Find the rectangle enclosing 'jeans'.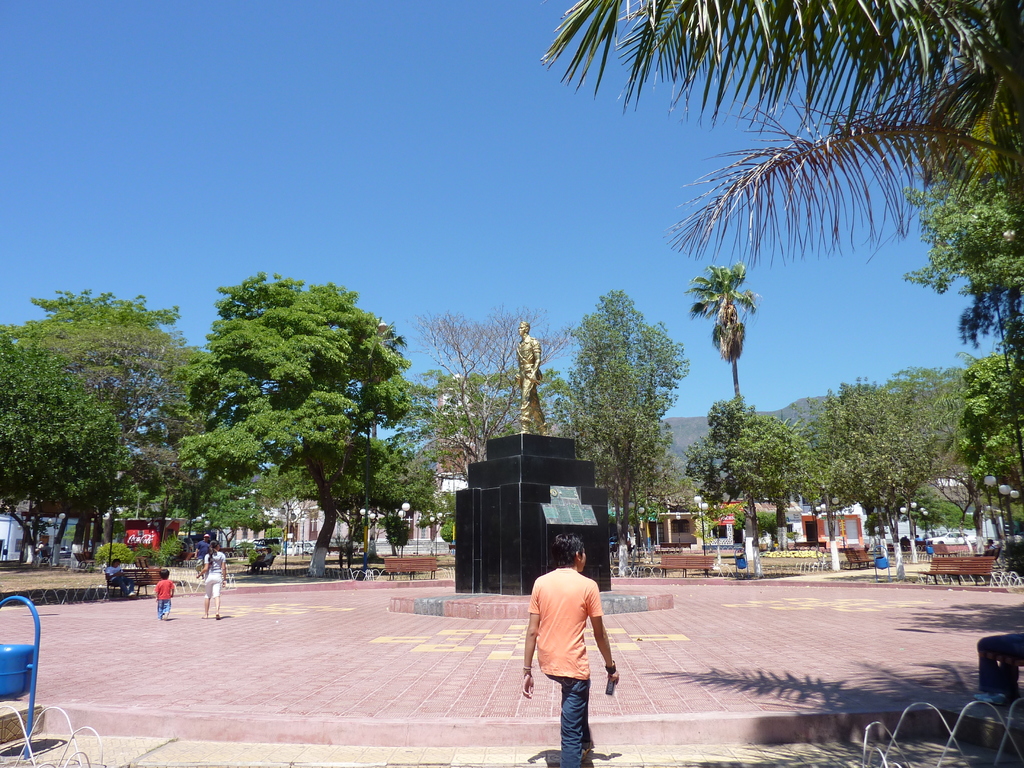
[159, 600, 174, 617].
